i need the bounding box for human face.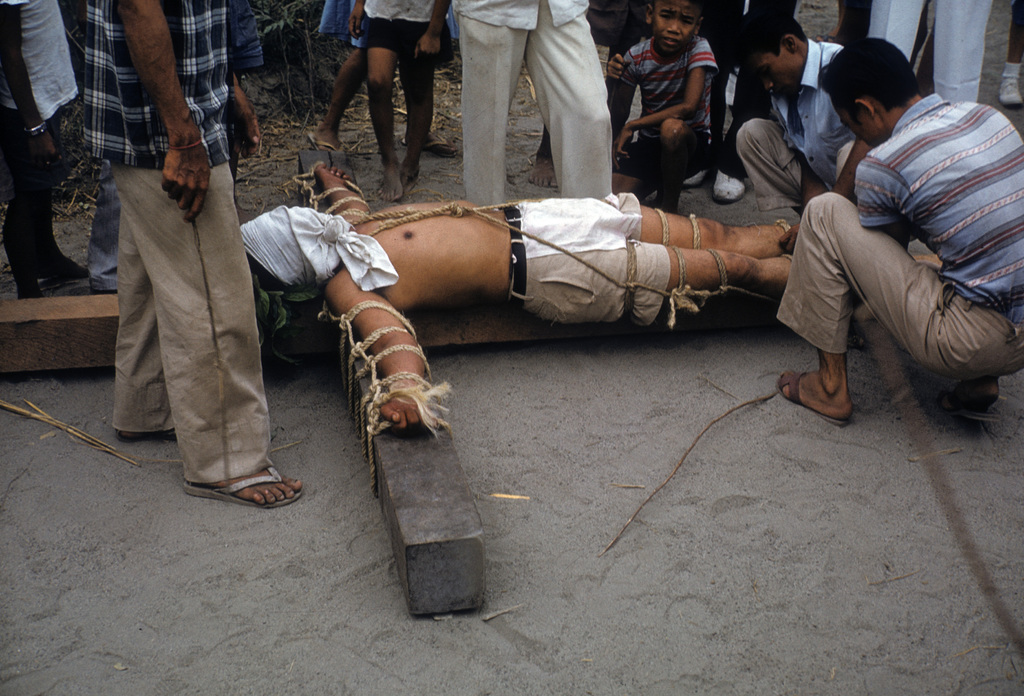
Here it is: x1=742, y1=52, x2=800, y2=94.
